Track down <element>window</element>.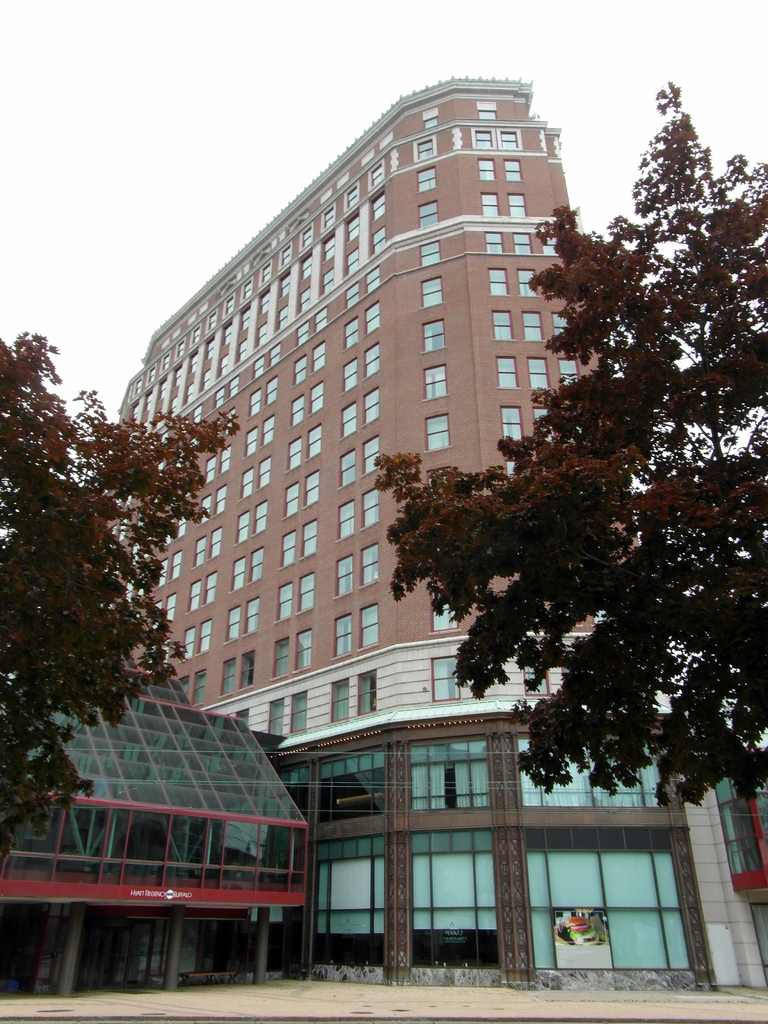
Tracked to bbox=(292, 351, 310, 386).
